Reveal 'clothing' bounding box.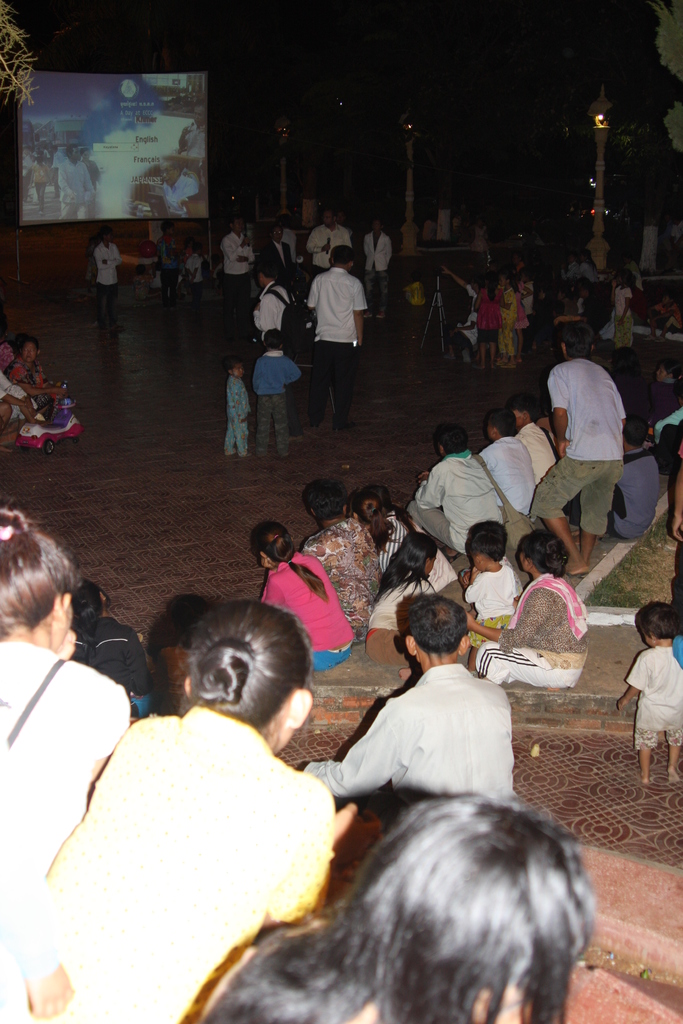
Revealed: select_region(306, 264, 365, 424).
